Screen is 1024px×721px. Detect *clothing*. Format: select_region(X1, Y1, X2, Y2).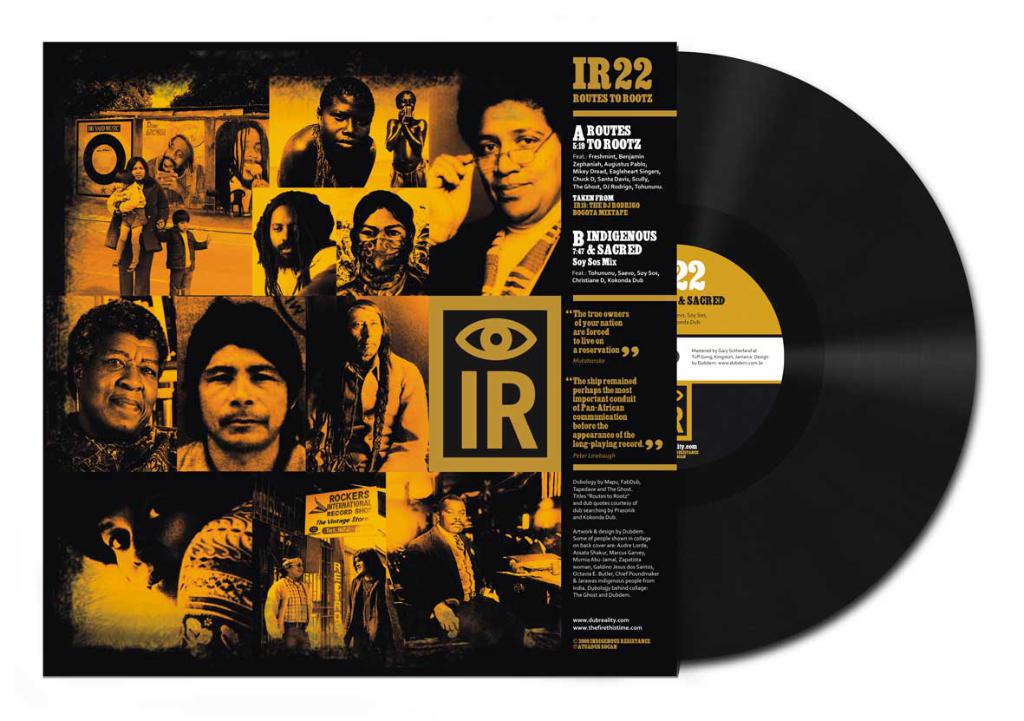
select_region(383, 515, 484, 643).
